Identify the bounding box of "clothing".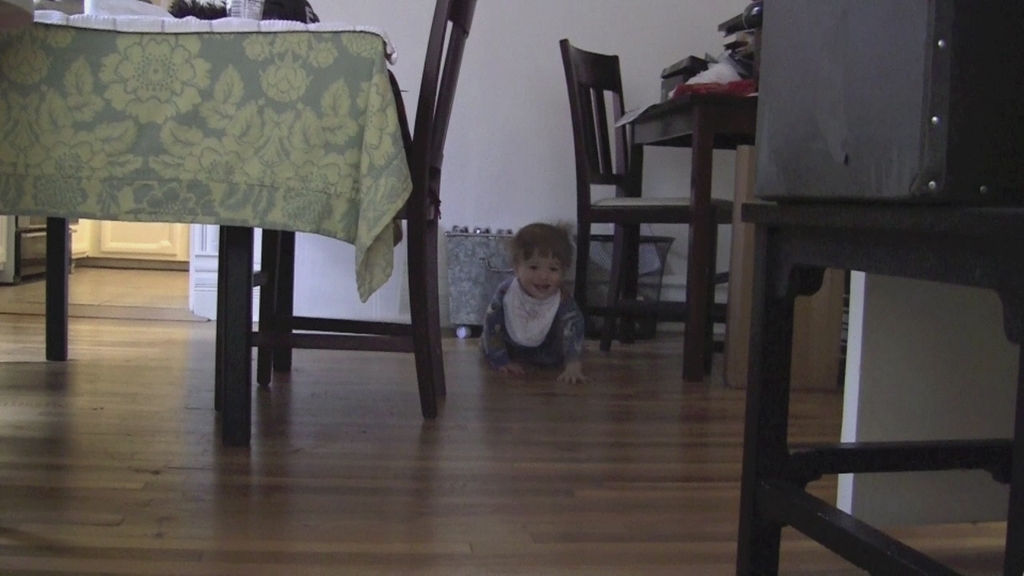
480, 256, 592, 370.
